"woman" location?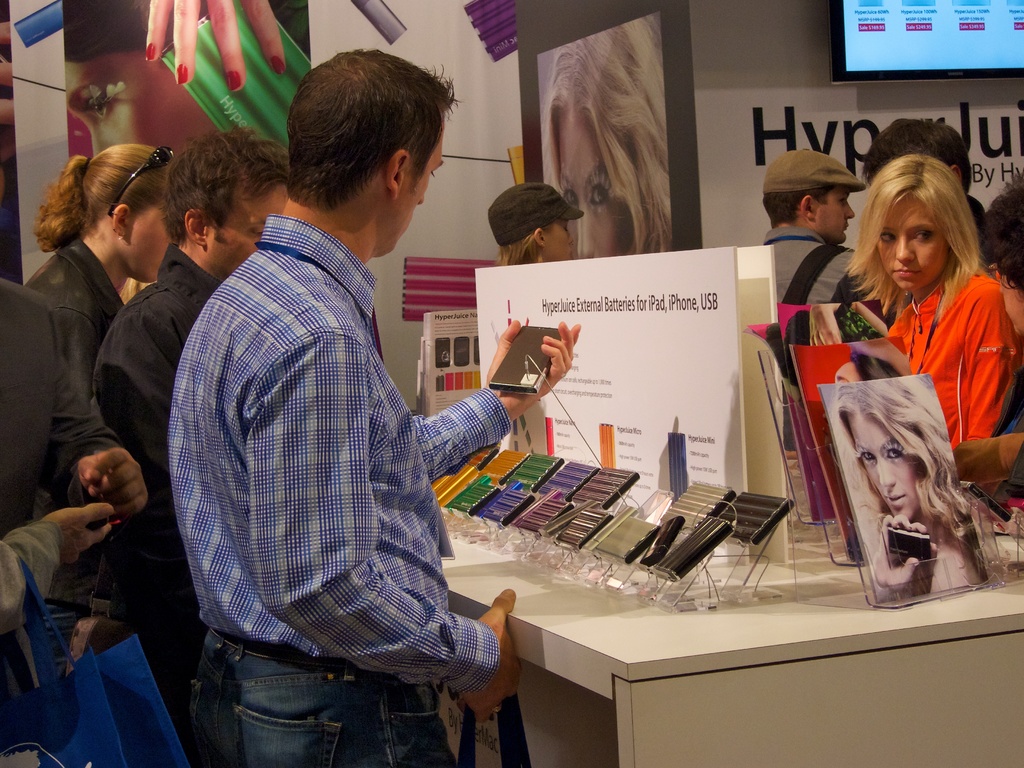
[x1=66, y1=0, x2=308, y2=170]
